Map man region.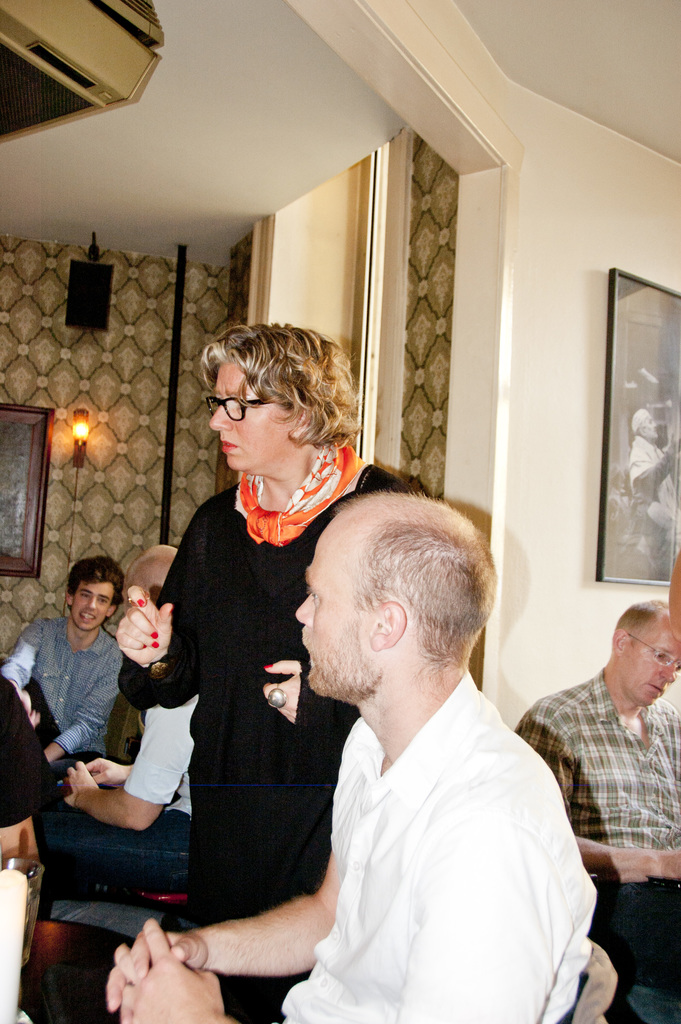
Mapped to x1=536, y1=603, x2=680, y2=933.
